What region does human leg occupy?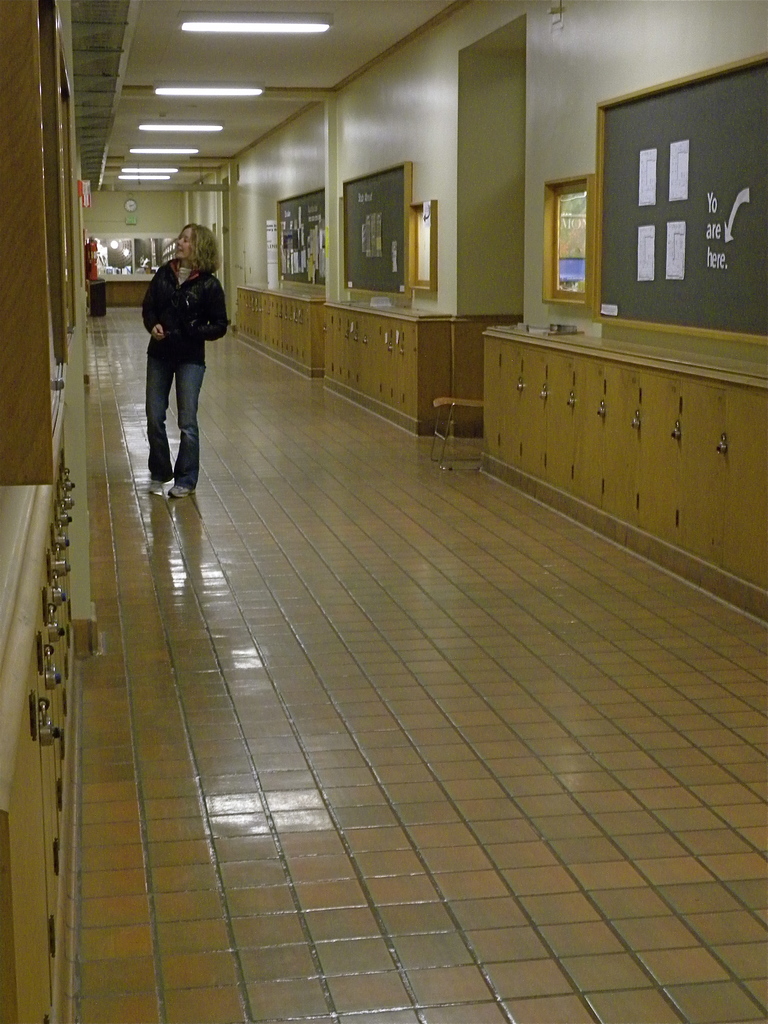
<region>169, 369, 197, 495</region>.
